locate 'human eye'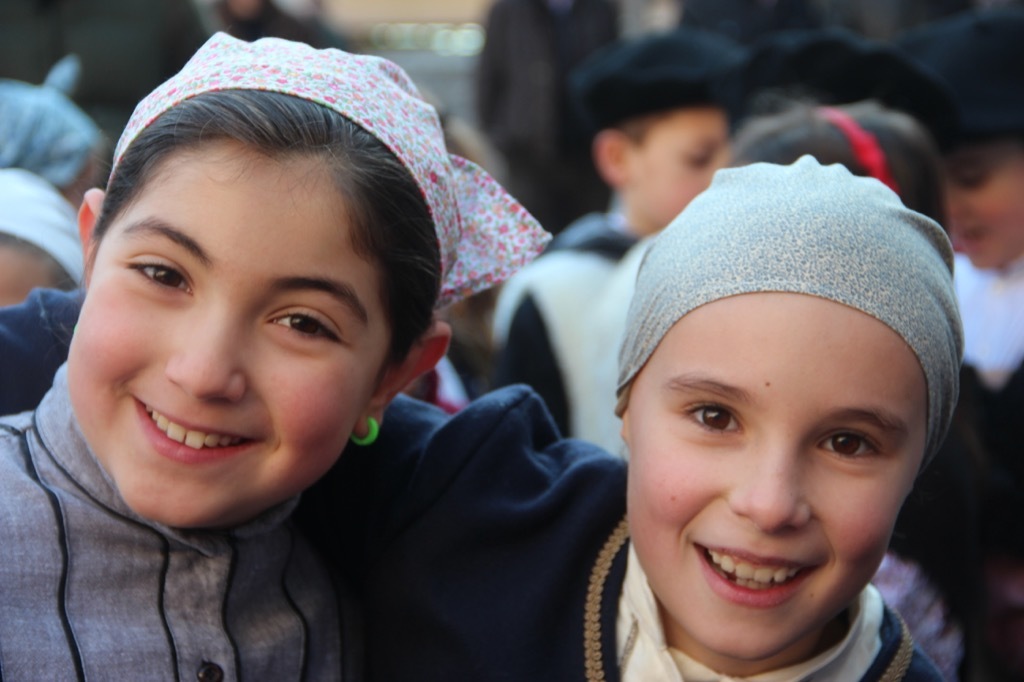
[688,148,714,171]
